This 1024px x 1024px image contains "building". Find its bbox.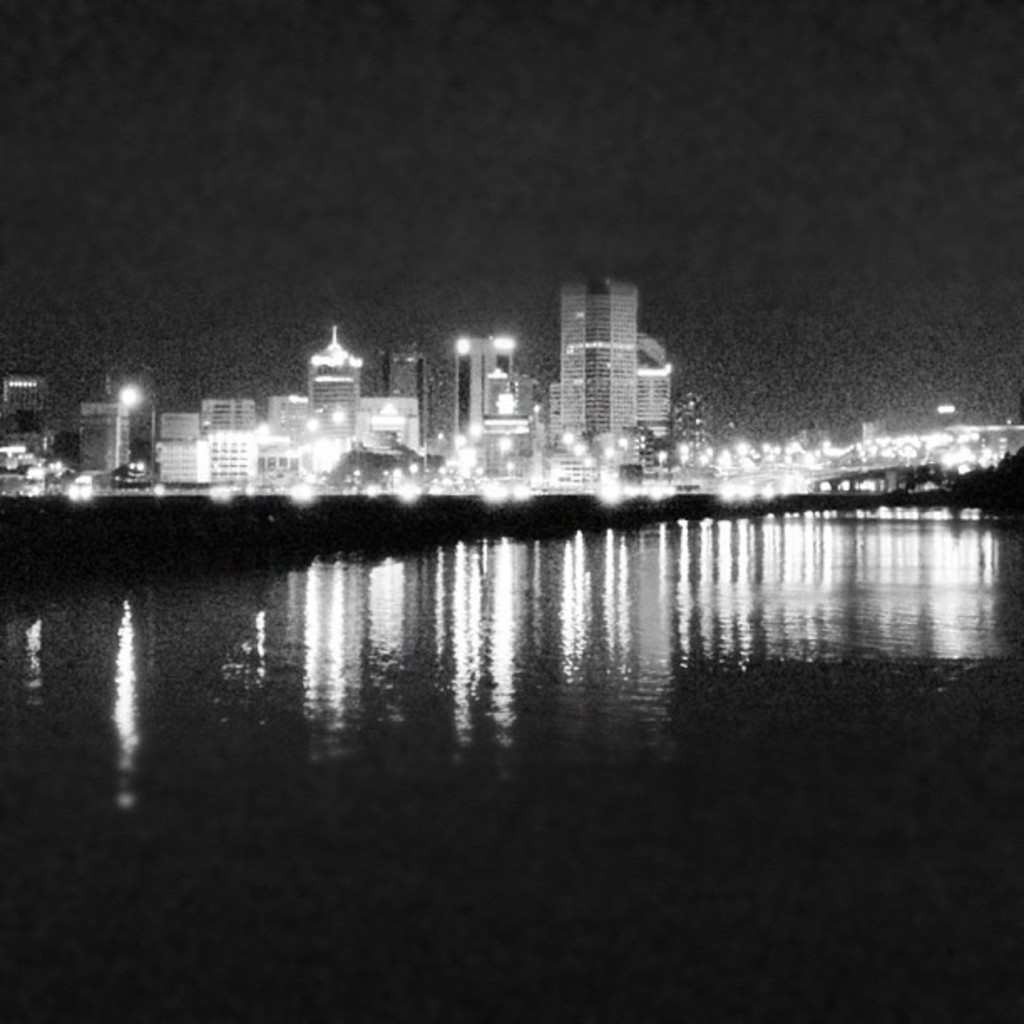
<bbox>554, 274, 648, 472</bbox>.
